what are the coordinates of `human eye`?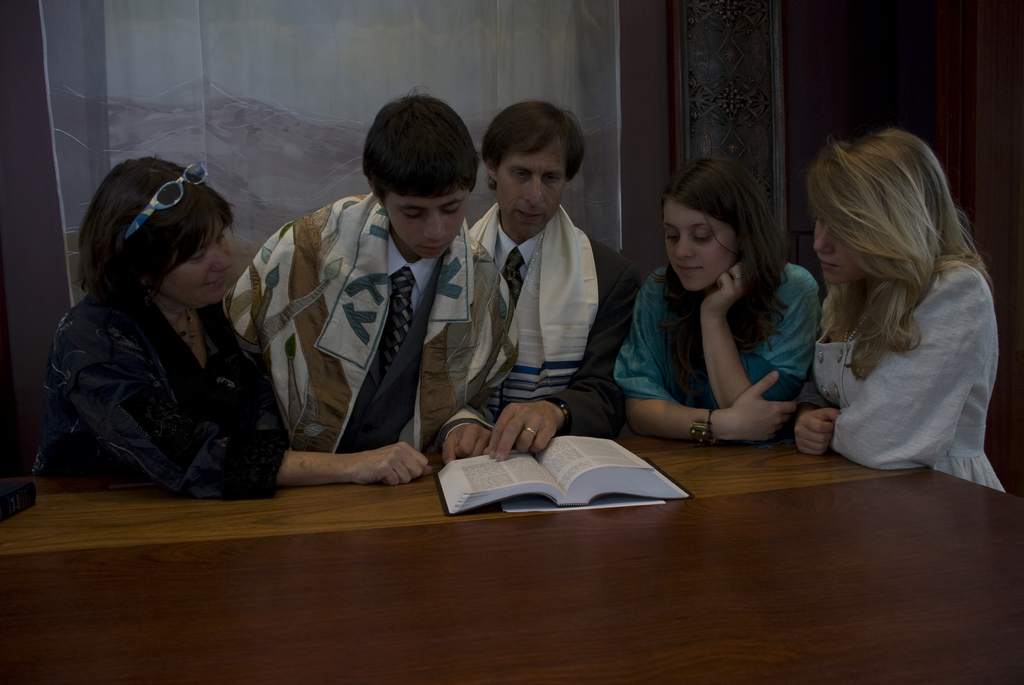
detection(190, 249, 205, 263).
